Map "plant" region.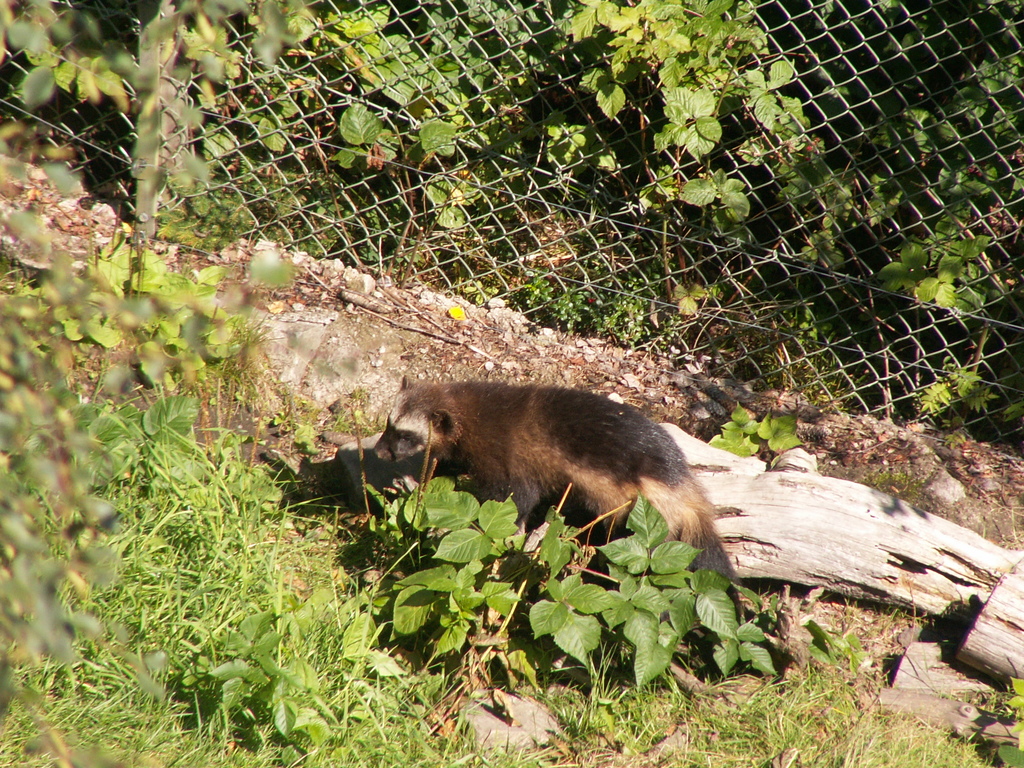
Mapped to (913, 346, 979, 440).
